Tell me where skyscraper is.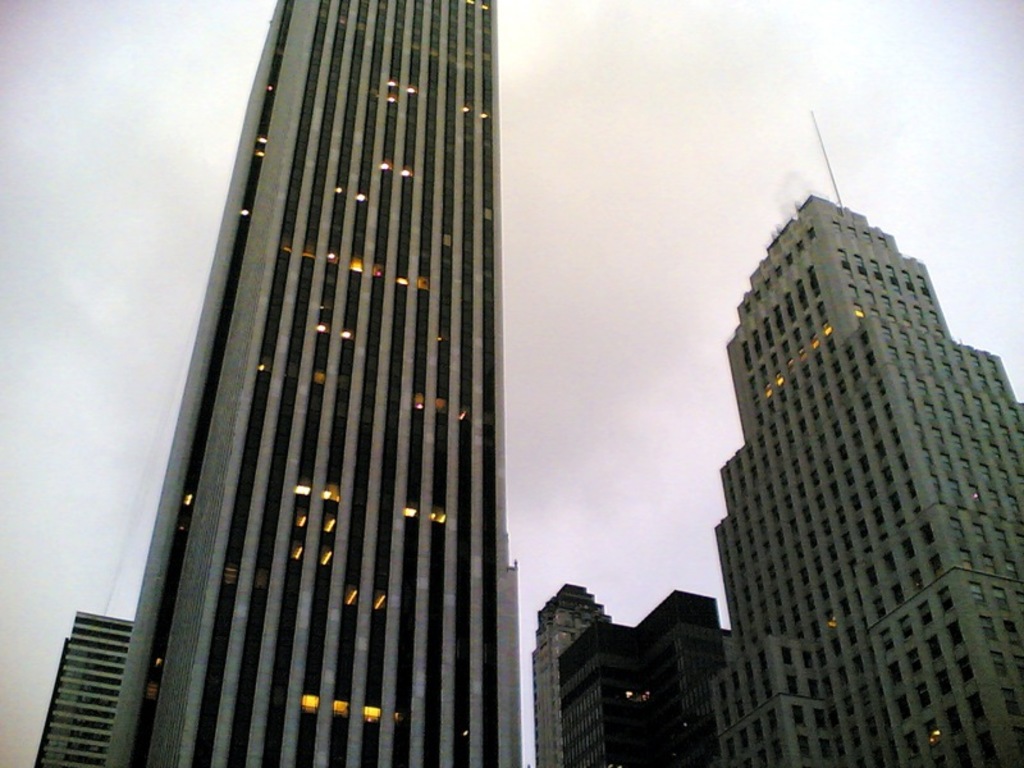
skyscraper is at {"left": 529, "top": 576, "right": 612, "bottom": 767}.
